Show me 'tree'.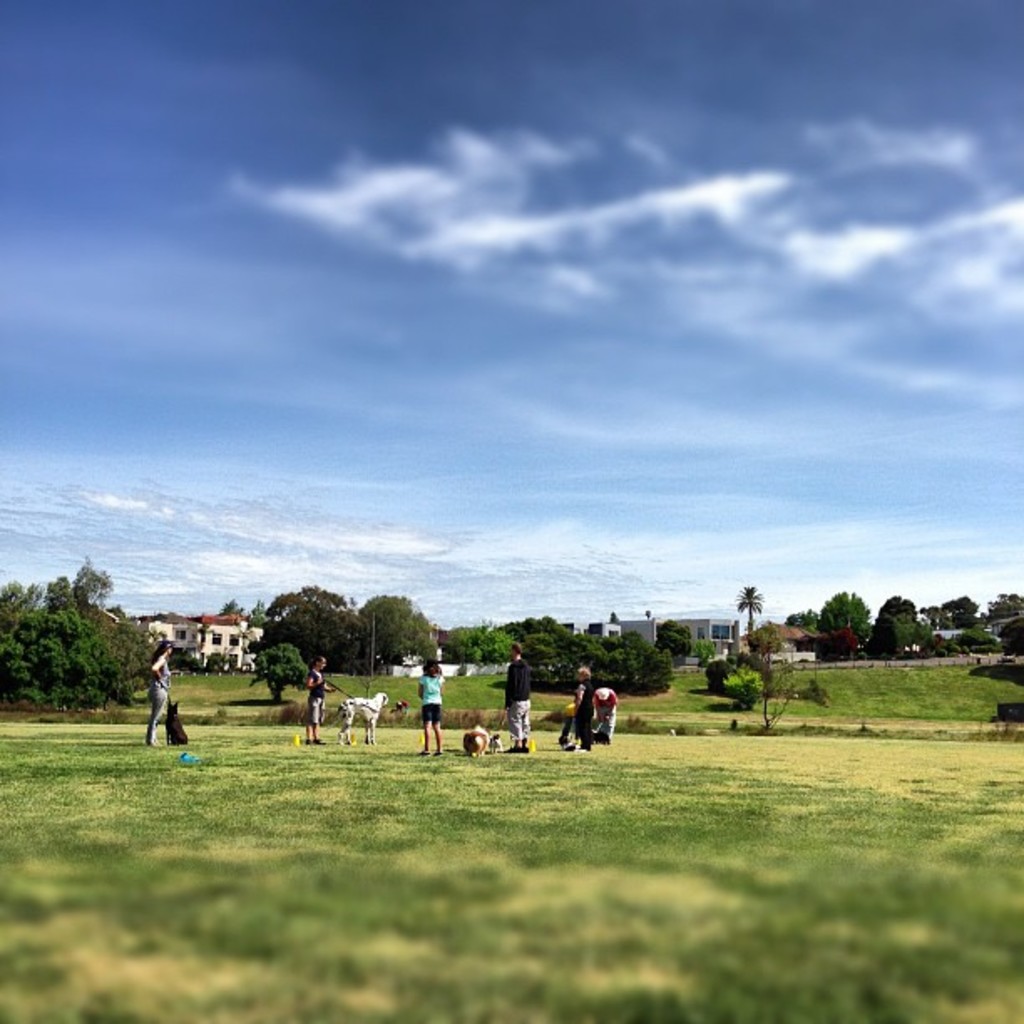
'tree' is here: bbox=(105, 612, 176, 694).
